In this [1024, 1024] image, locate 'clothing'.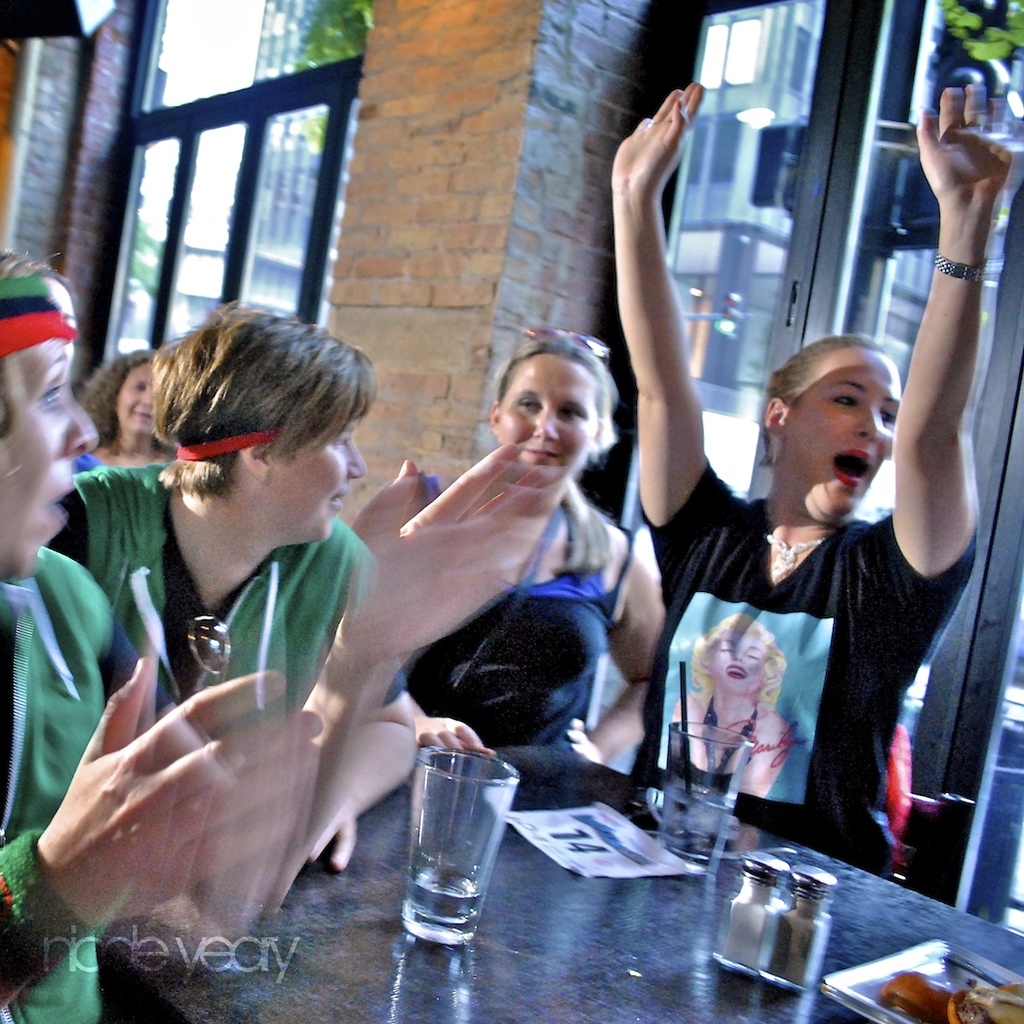
Bounding box: bbox=(636, 484, 903, 881).
